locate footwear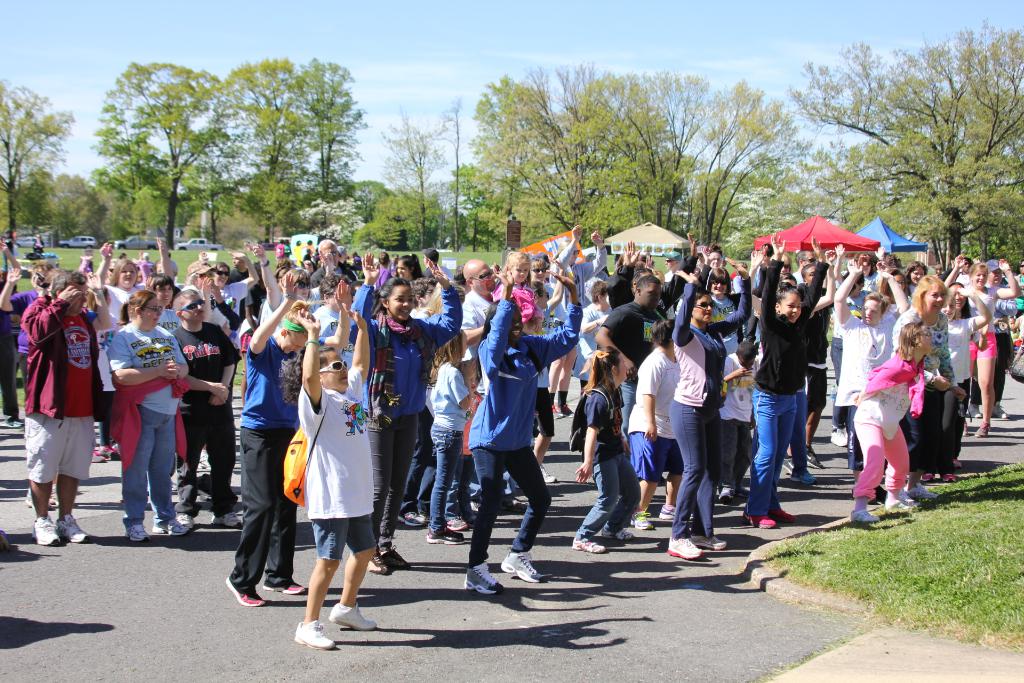
bbox=[58, 519, 84, 543]
